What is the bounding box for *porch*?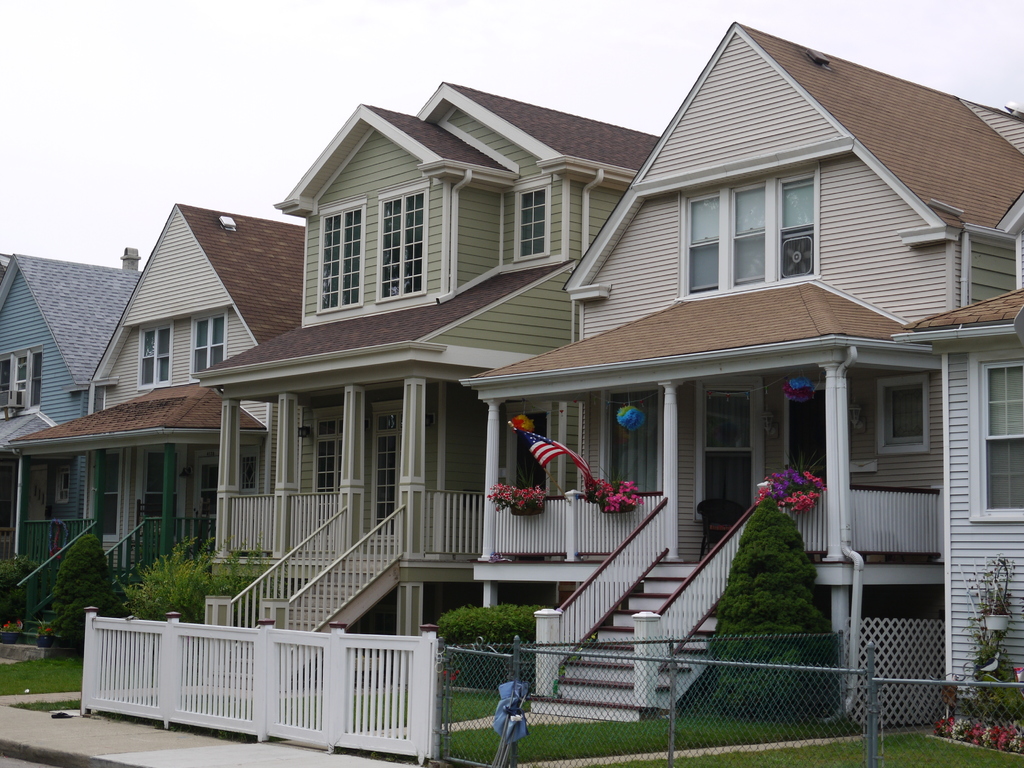
region(211, 476, 942, 566).
